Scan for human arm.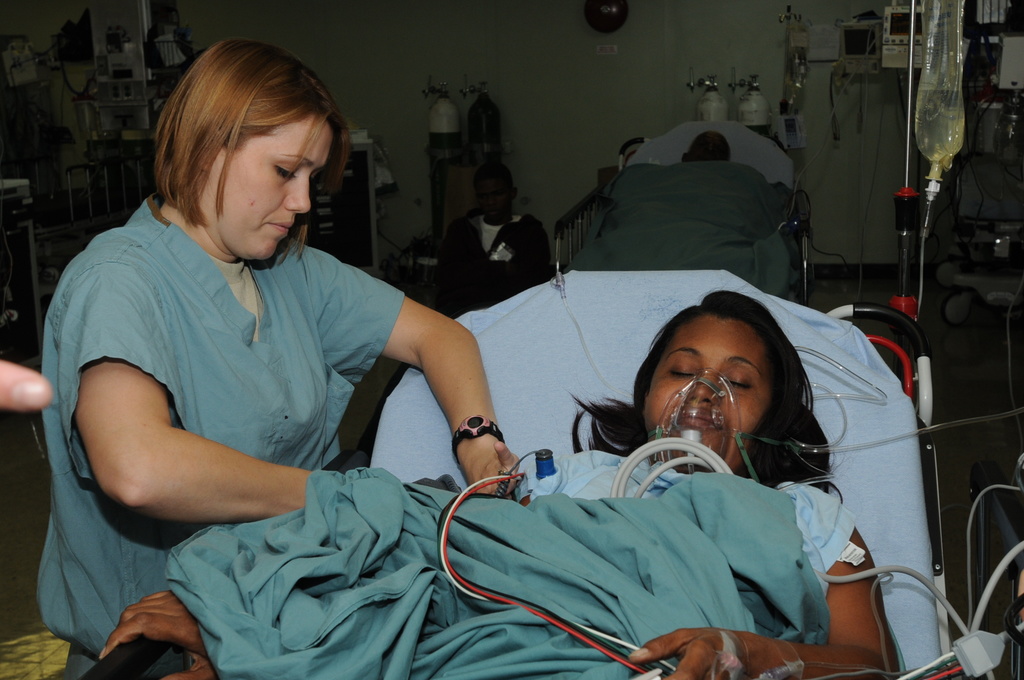
Scan result: [305, 244, 536, 505].
